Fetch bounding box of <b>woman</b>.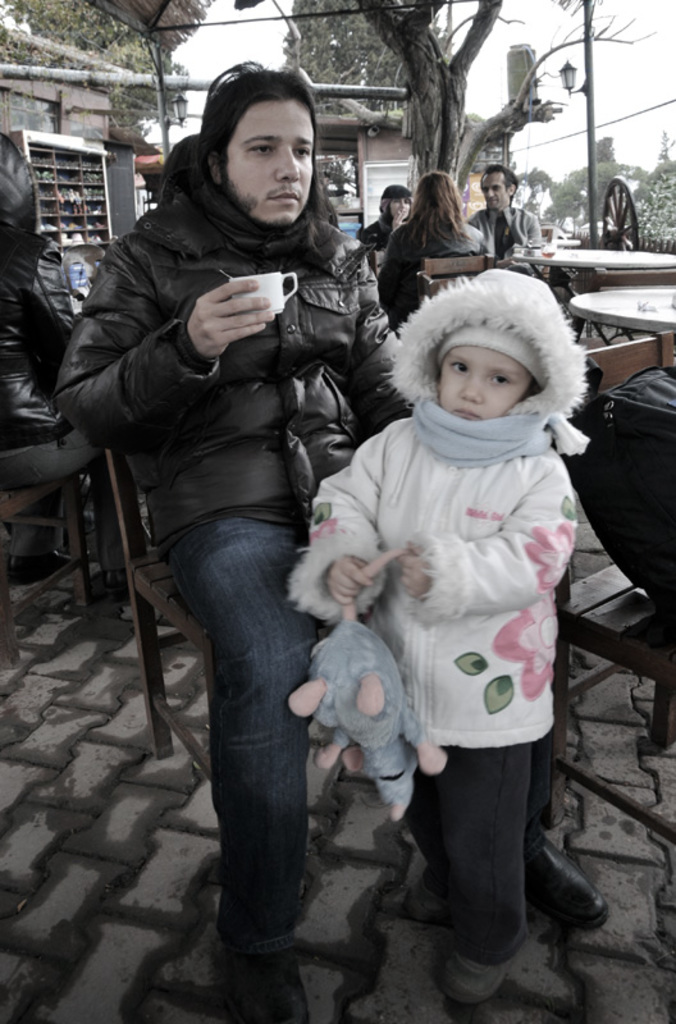
Bbox: BBox(364, 184, 421, 248).
